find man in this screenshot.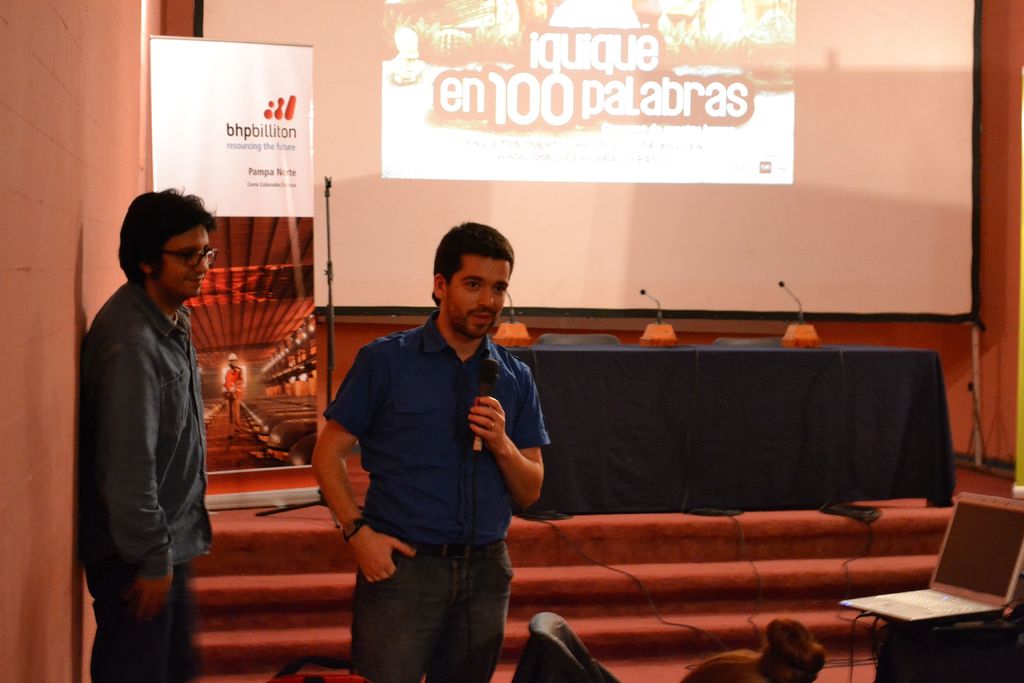
The bounding box for man is pyautogui.locateOnScreen(79, 170, 232, 646).
